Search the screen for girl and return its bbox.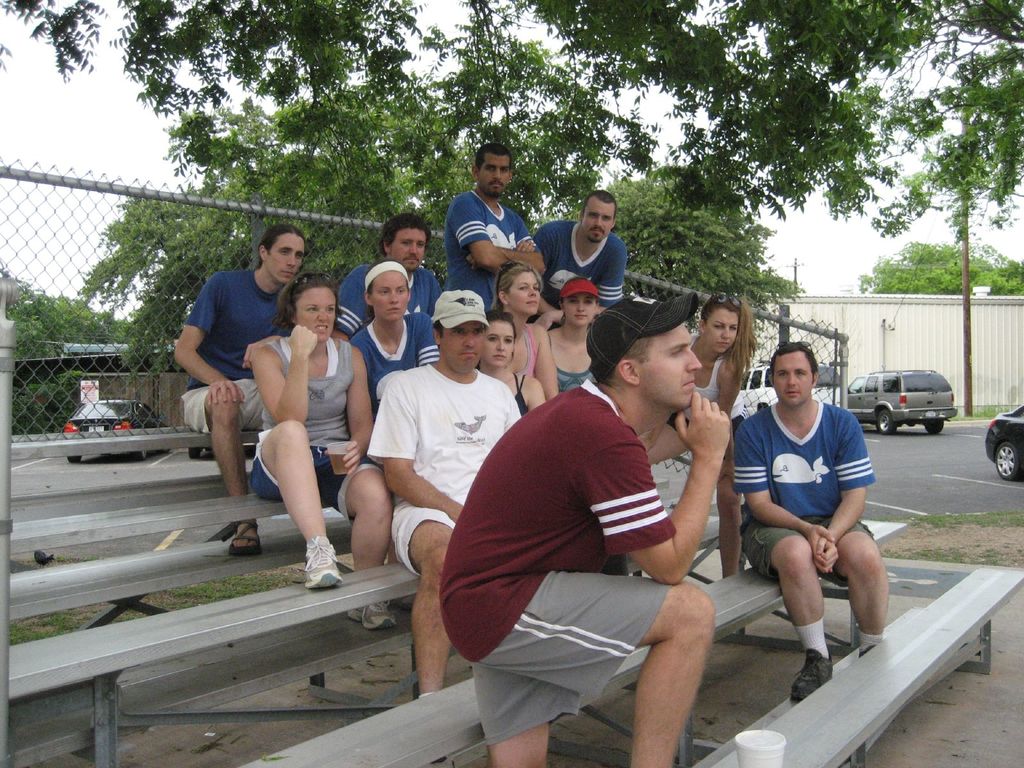
Found: select_region(476, 309, 545, 417).
